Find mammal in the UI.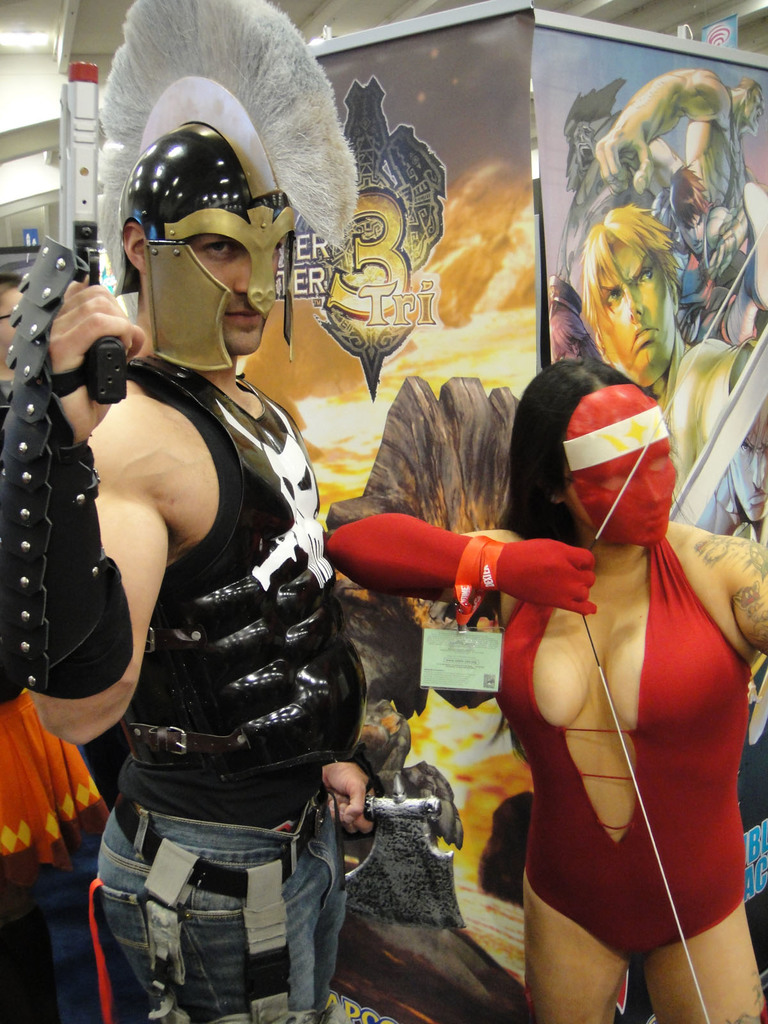
UI element at 322, 355, 767, 1023.
